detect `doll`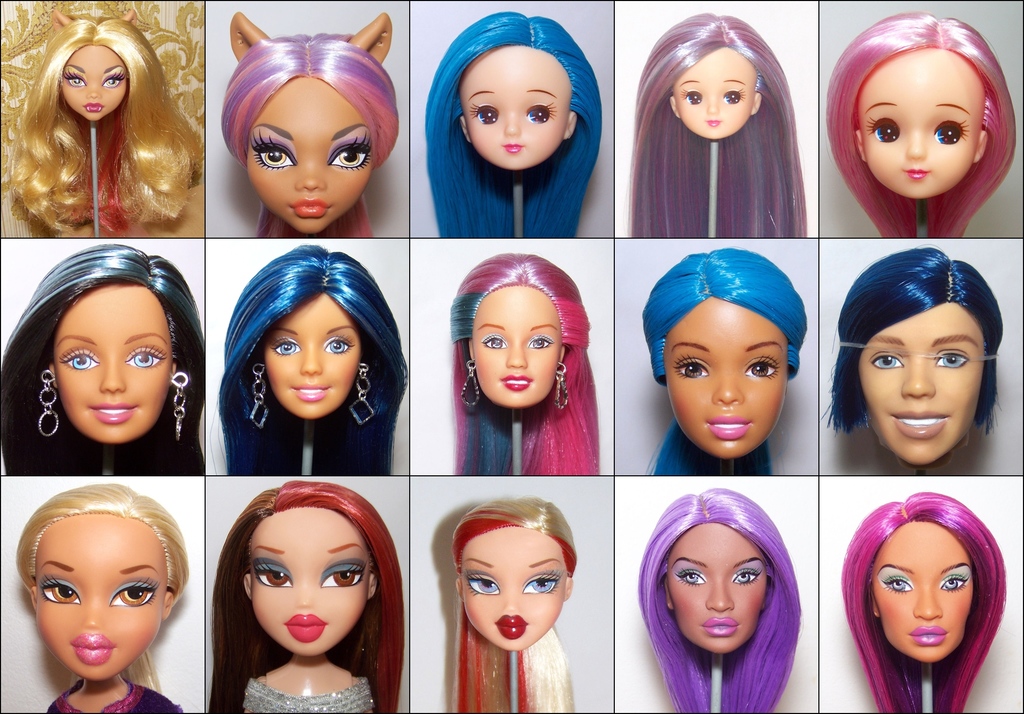
<box>634,488,799,712</box>
